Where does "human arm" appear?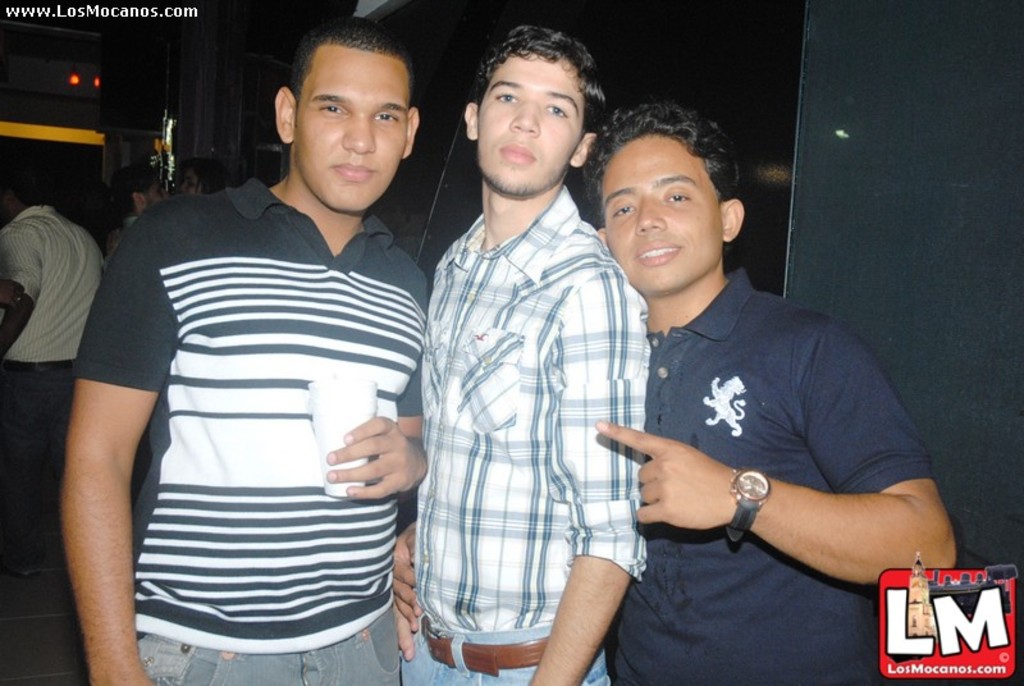
Appears at region(108, 223, 133, 260).
